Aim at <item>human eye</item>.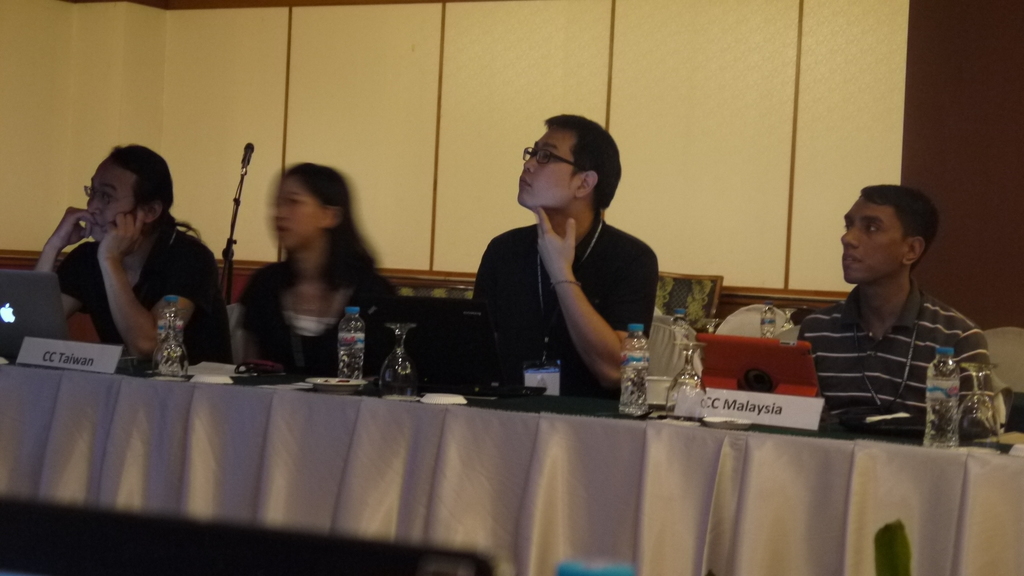
Aimed at Rect(863, 220, 881, 232).
